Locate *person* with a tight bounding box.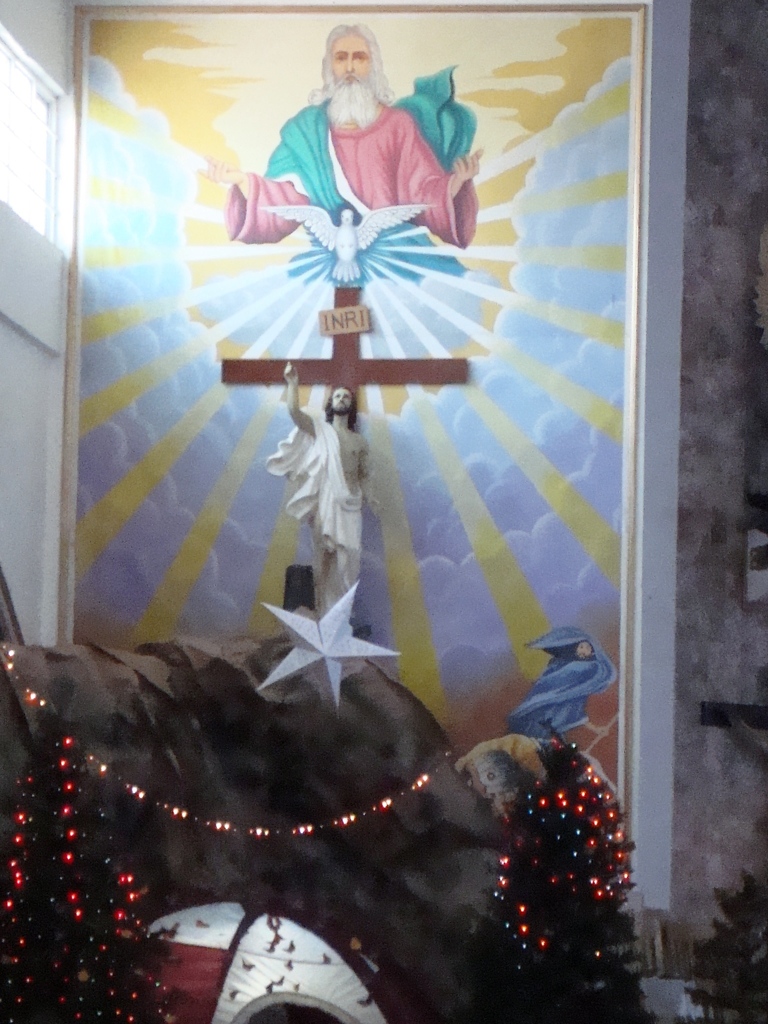
263 356 375 600.
